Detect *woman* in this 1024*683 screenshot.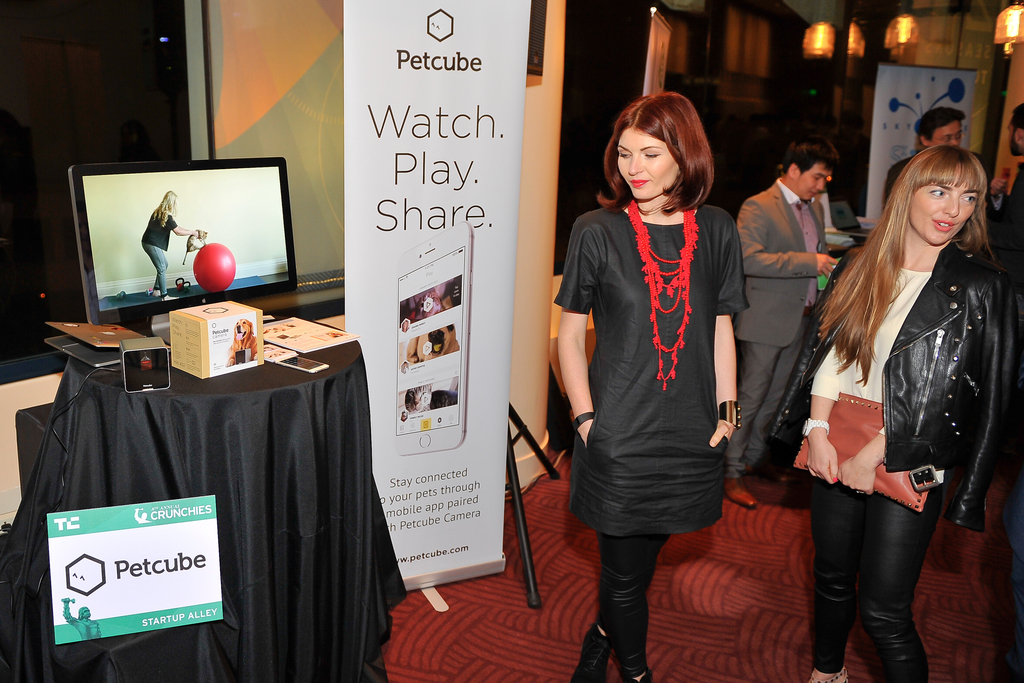
Detection: <box>140,185,206,301</box>.
